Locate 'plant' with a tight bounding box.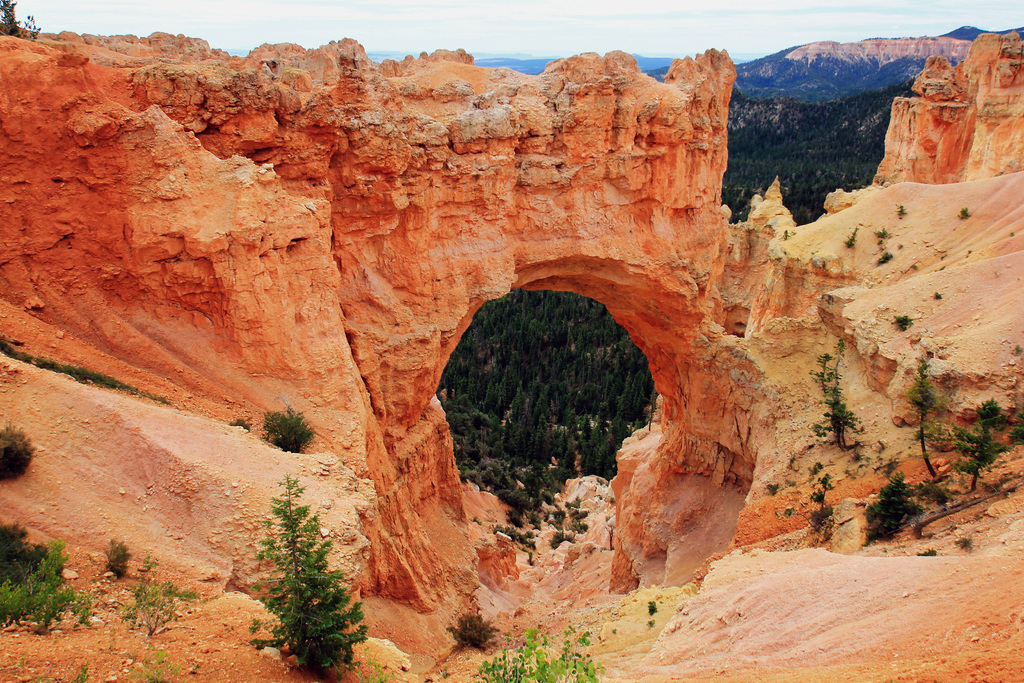
(476, 634, 601, 682).
